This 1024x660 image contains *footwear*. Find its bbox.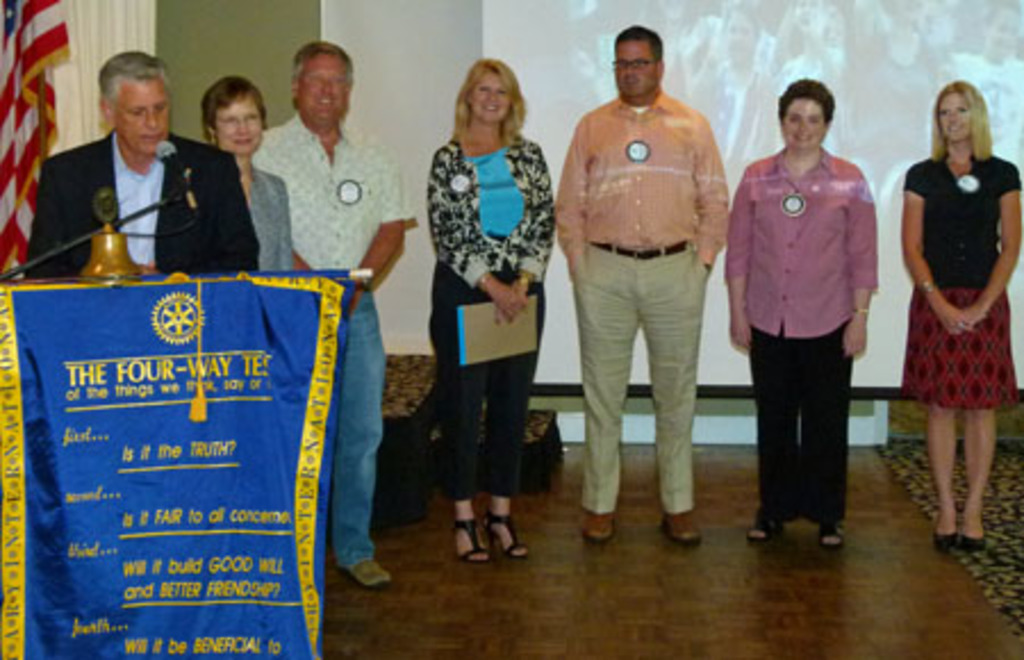
region(451, 517, 492, 562).
